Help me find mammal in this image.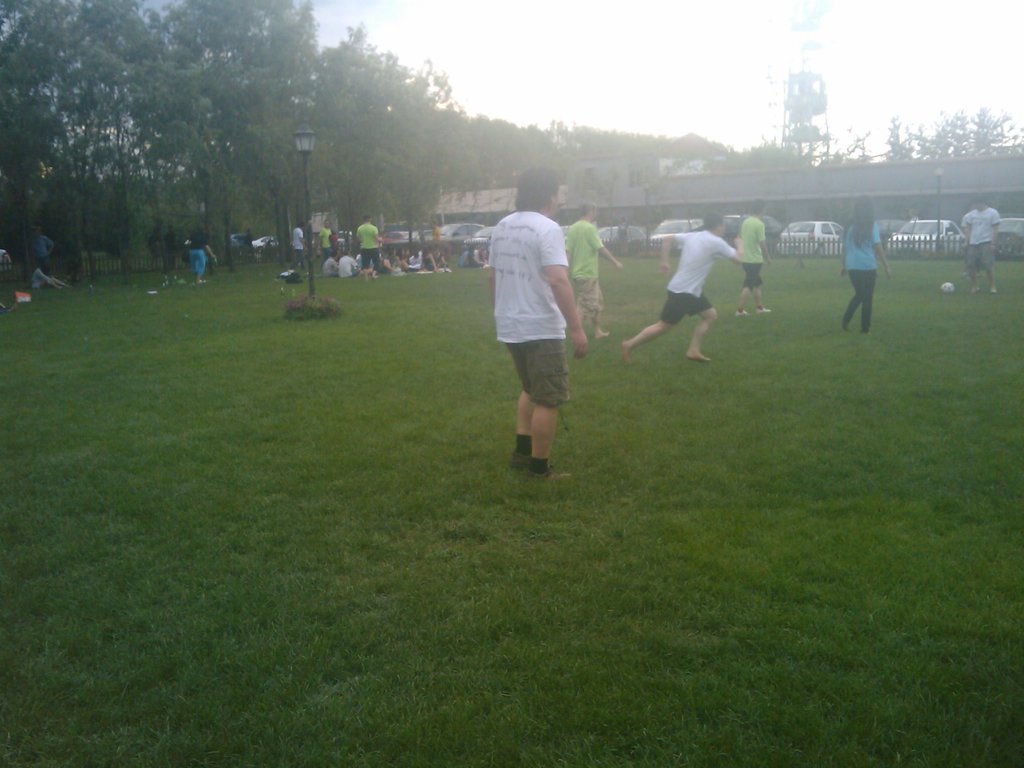
Found it: x1=959, y1=204, x2=979, y2=278.
